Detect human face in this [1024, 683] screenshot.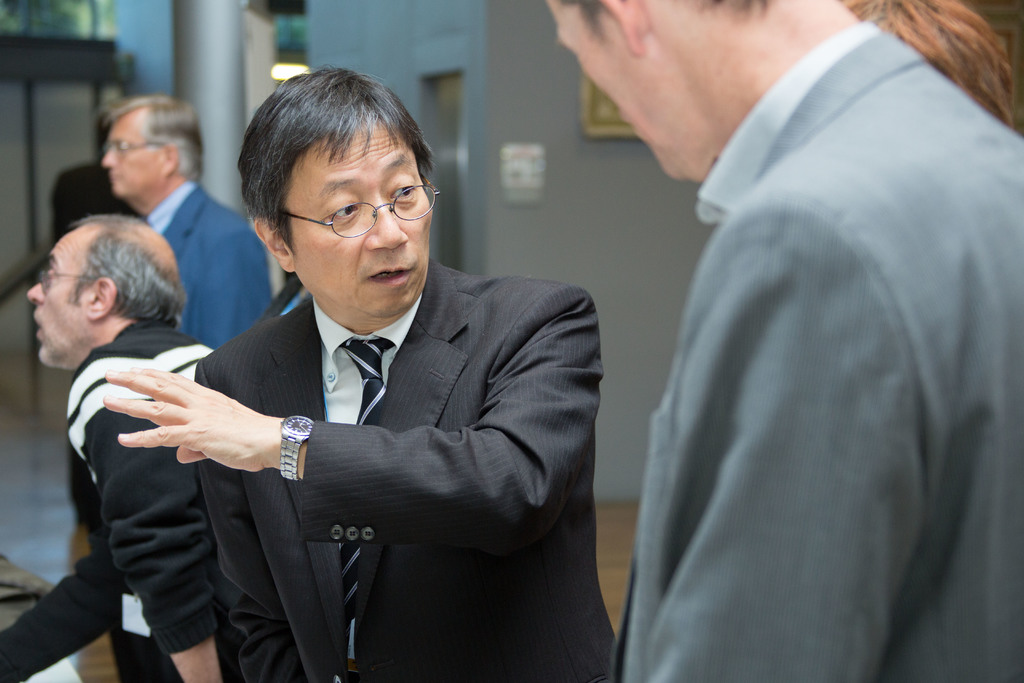
Detection: 26 231 94 365.
